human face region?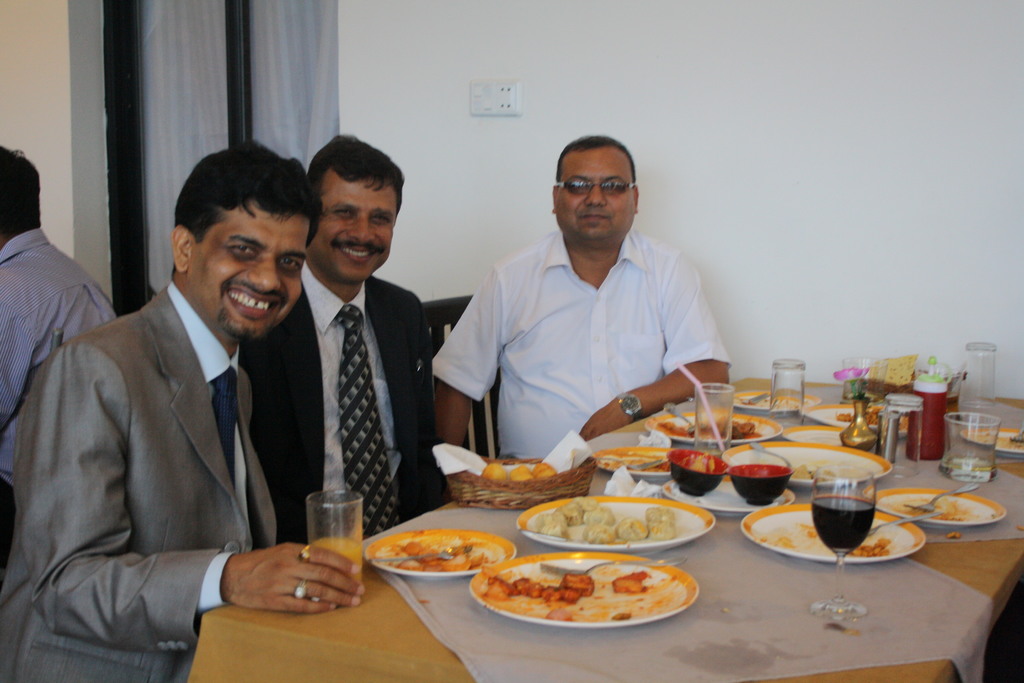
[x1=554, y1=150, x2=636, y2=240]
